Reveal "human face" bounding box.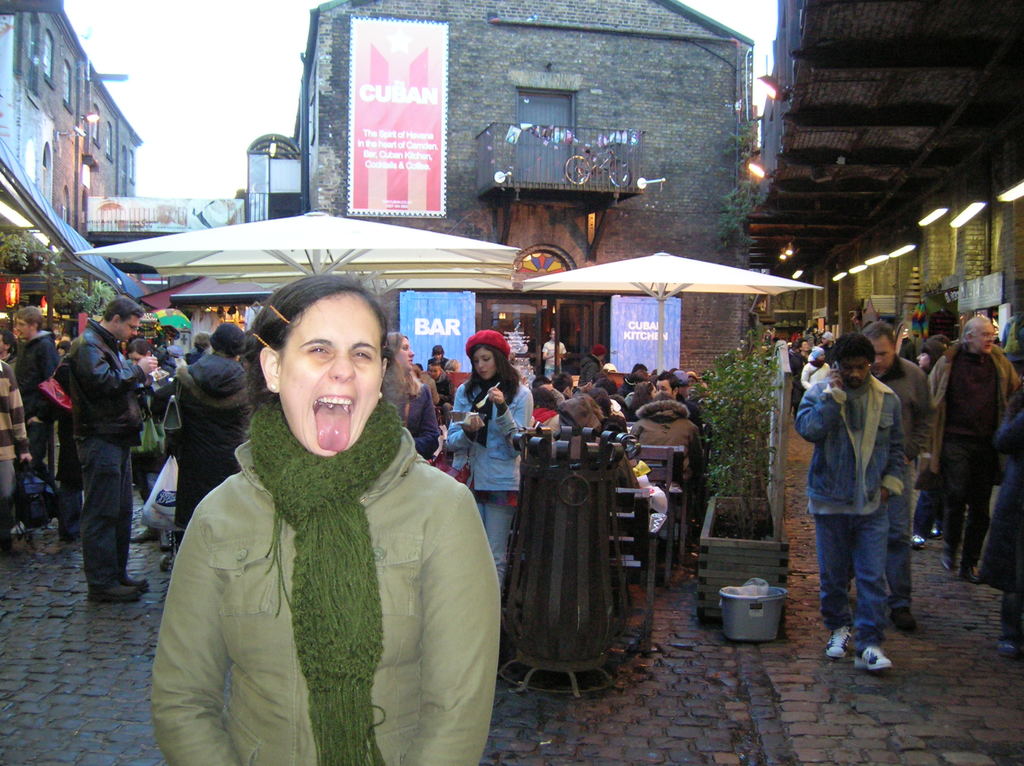
Revealed: [16,318,40,340].
